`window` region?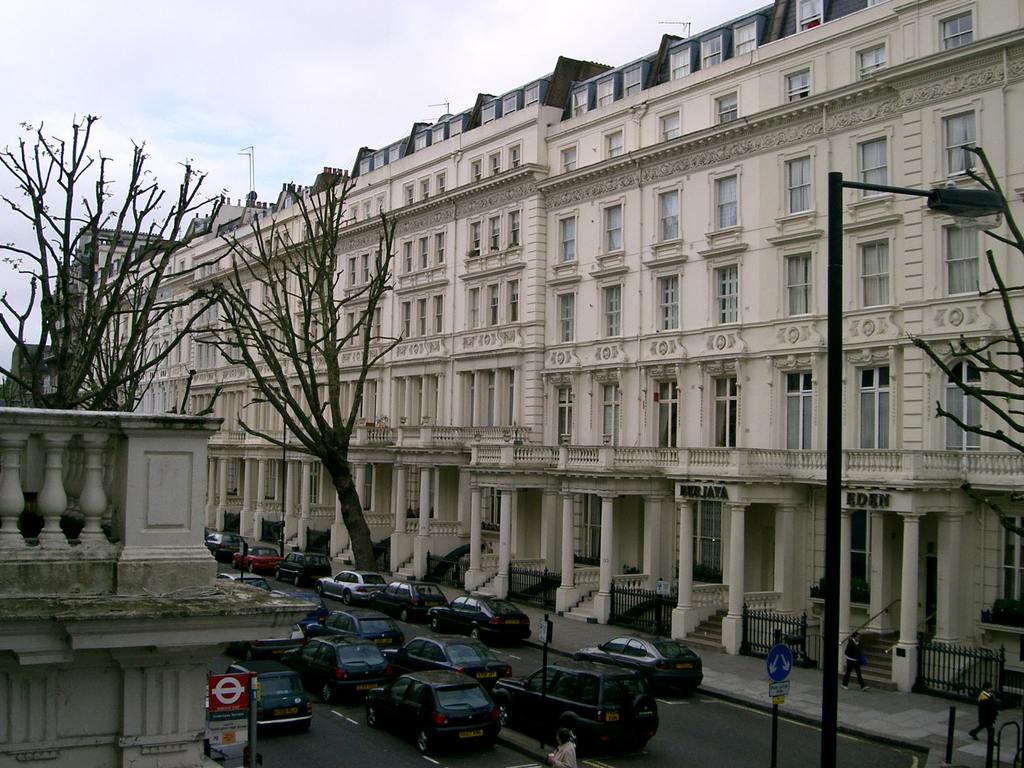
bbox=(608, 131, 623, 154)
